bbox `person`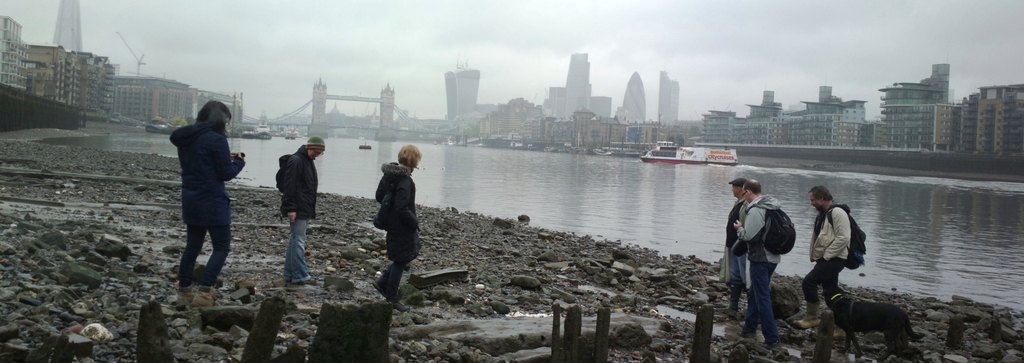
region(172, 103, 246, 296)
